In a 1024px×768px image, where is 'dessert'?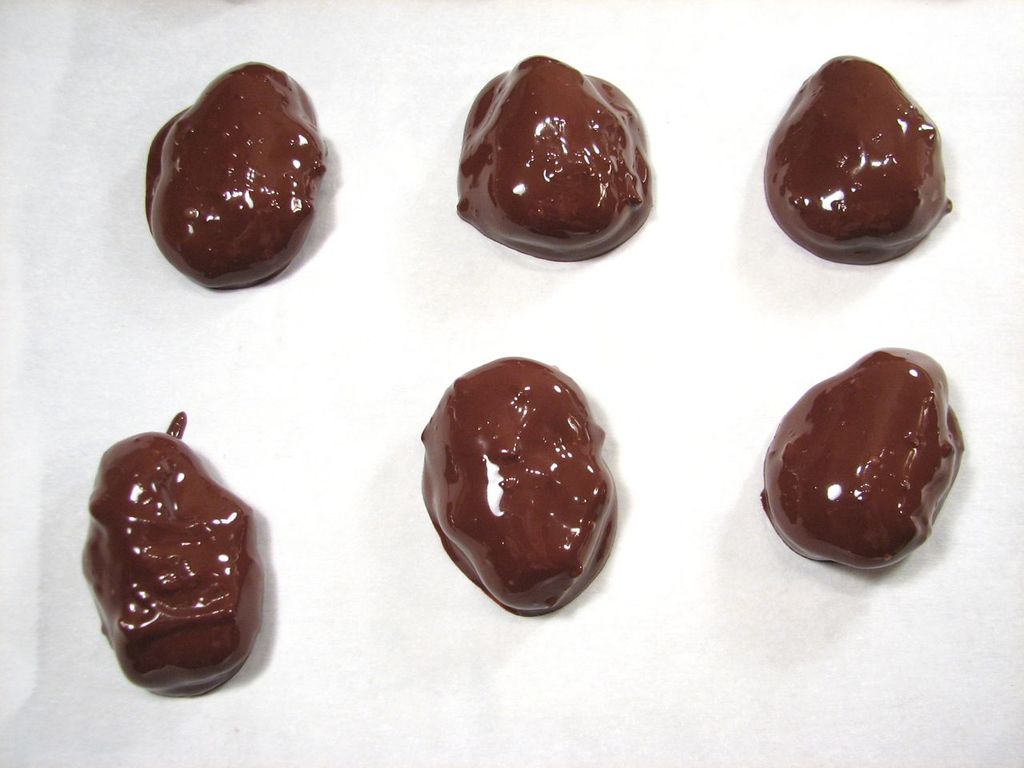
[left=760, top=54, right=956, bottom=270].
